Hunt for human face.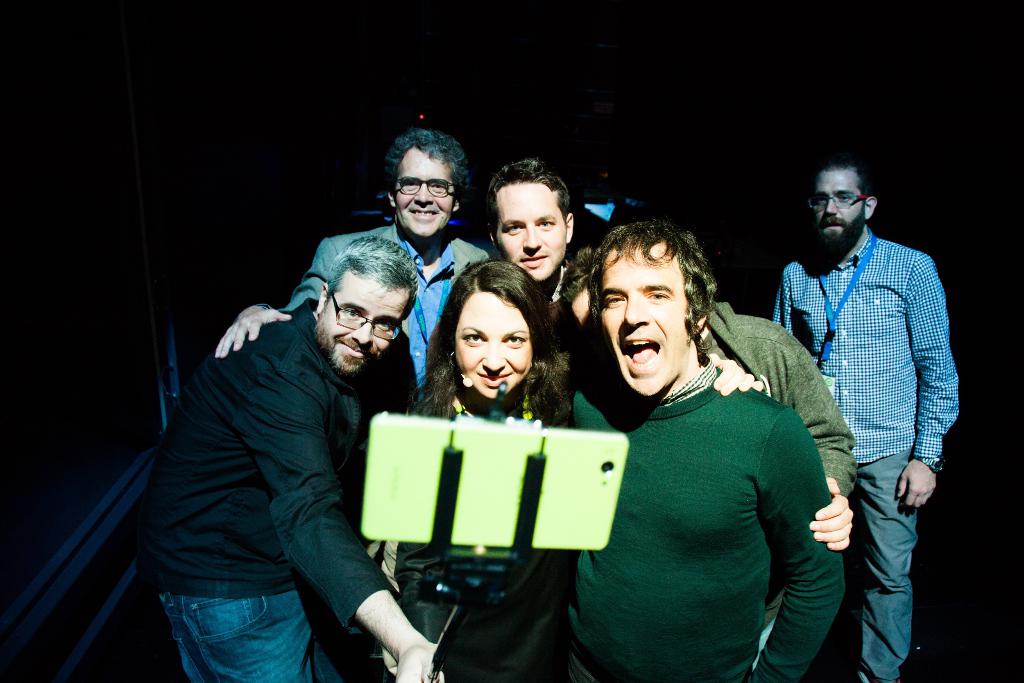
Hunted down at [808, 168, 867, 256].
